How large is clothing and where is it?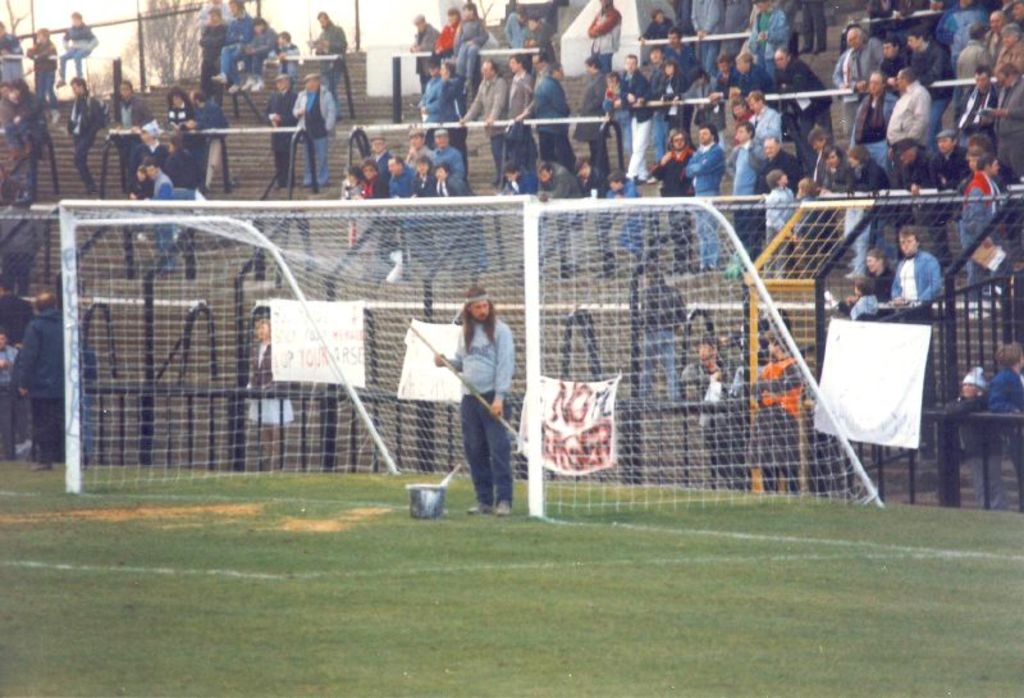
Bounding box: [264,87,296,182].
